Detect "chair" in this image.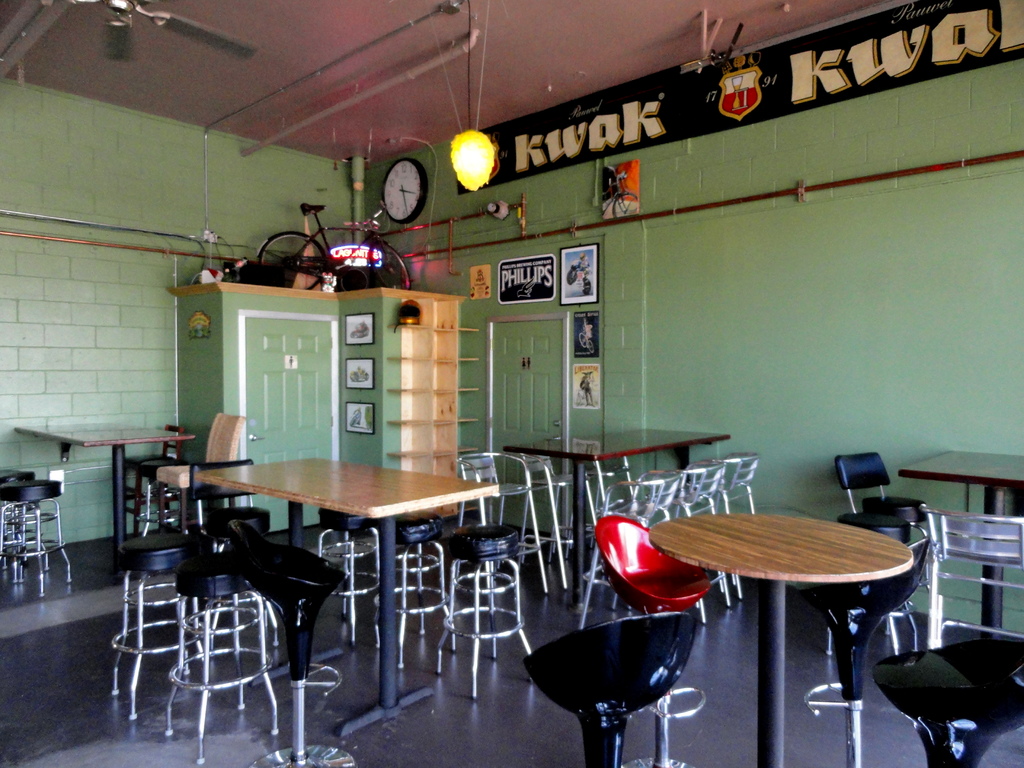
Detection: 128/420/188/537.
